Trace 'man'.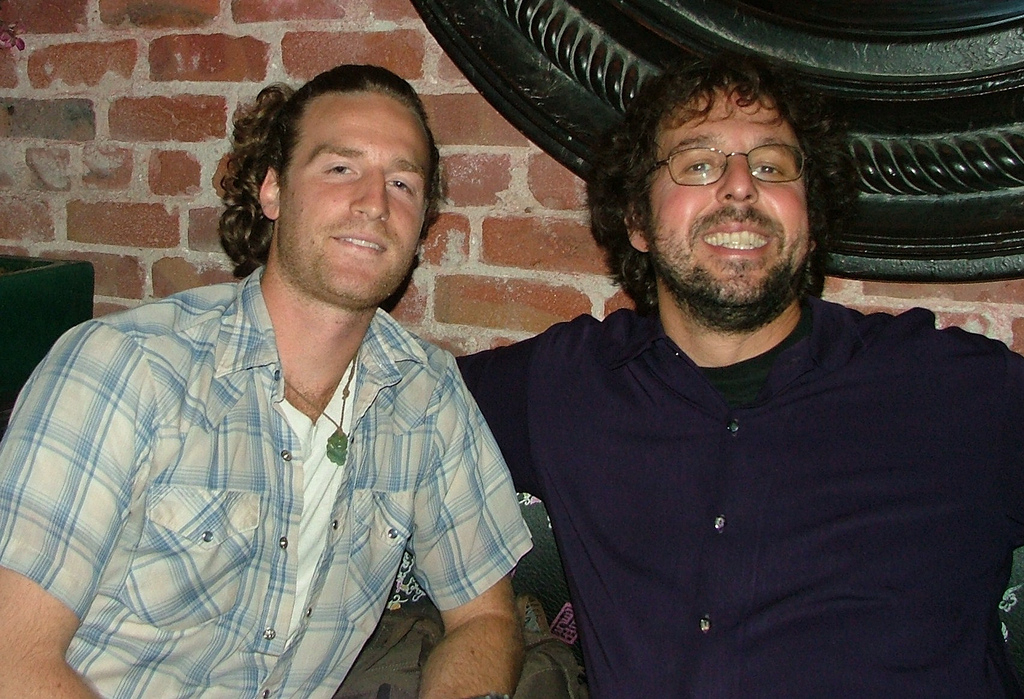
Traced to {"x1": 0, "y1": 62, "x2": 538, "y2": 698}.
